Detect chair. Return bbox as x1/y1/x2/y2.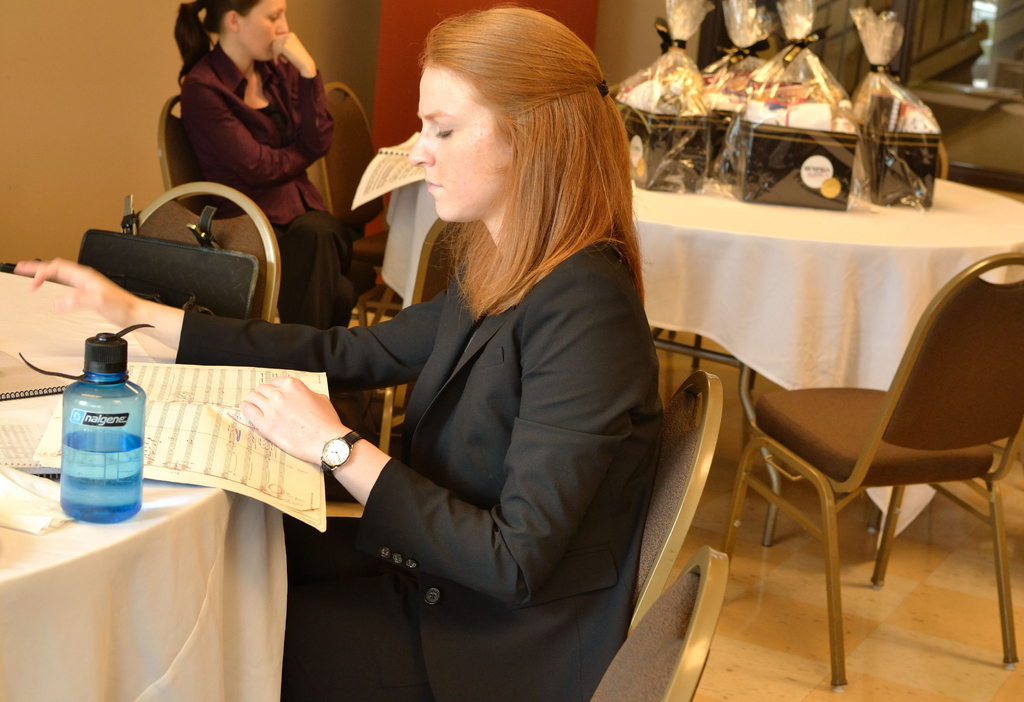
309/214/467/516.
